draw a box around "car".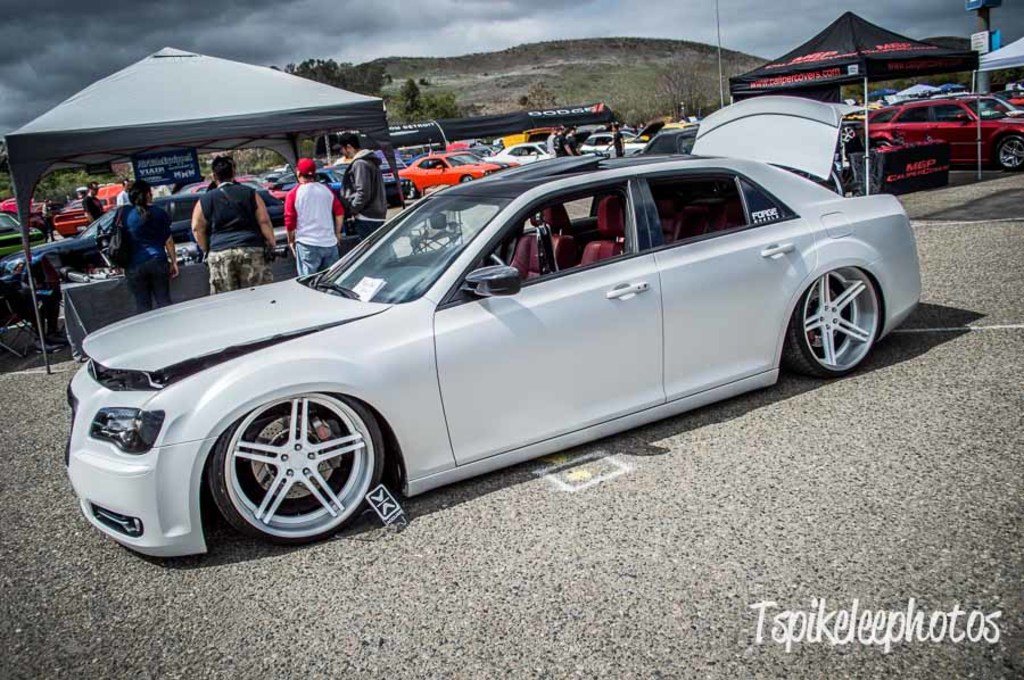
48:147:934:571.
